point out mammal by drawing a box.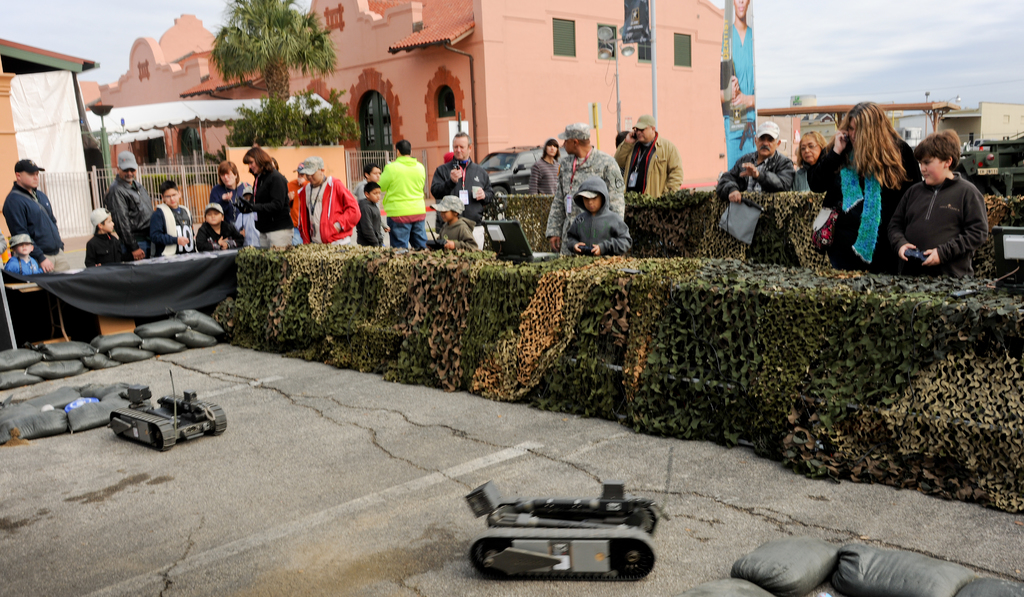
crop(614, 115, 685, 196).
